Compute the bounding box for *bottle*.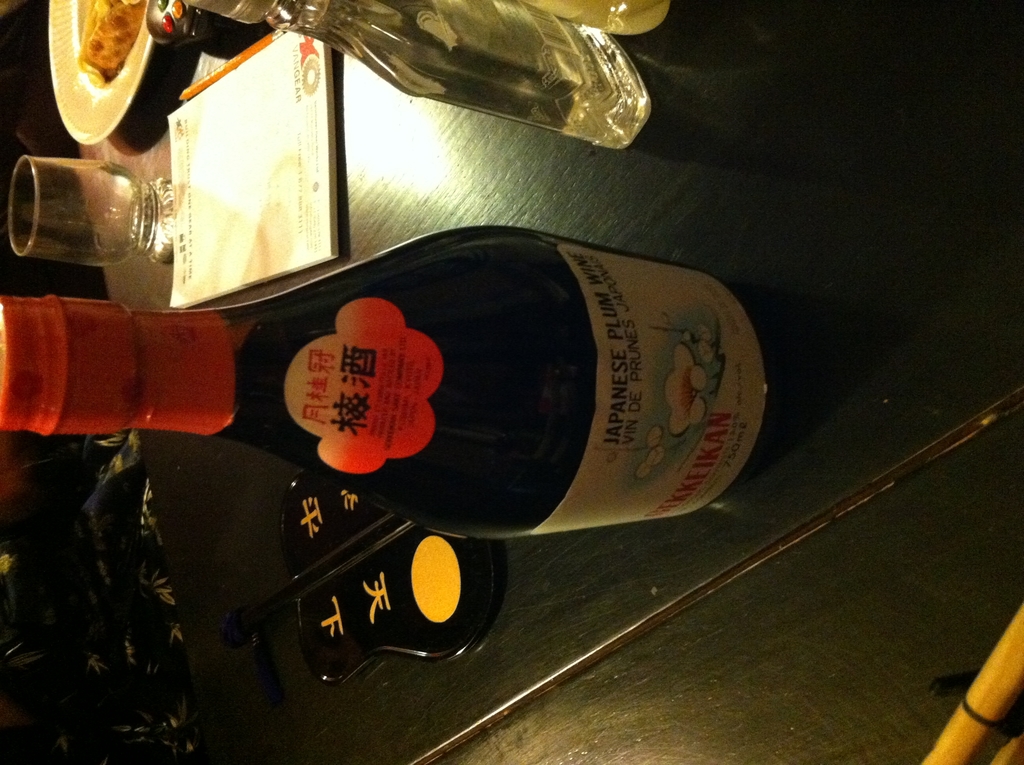
bbox(99, 252, 730, 562).
